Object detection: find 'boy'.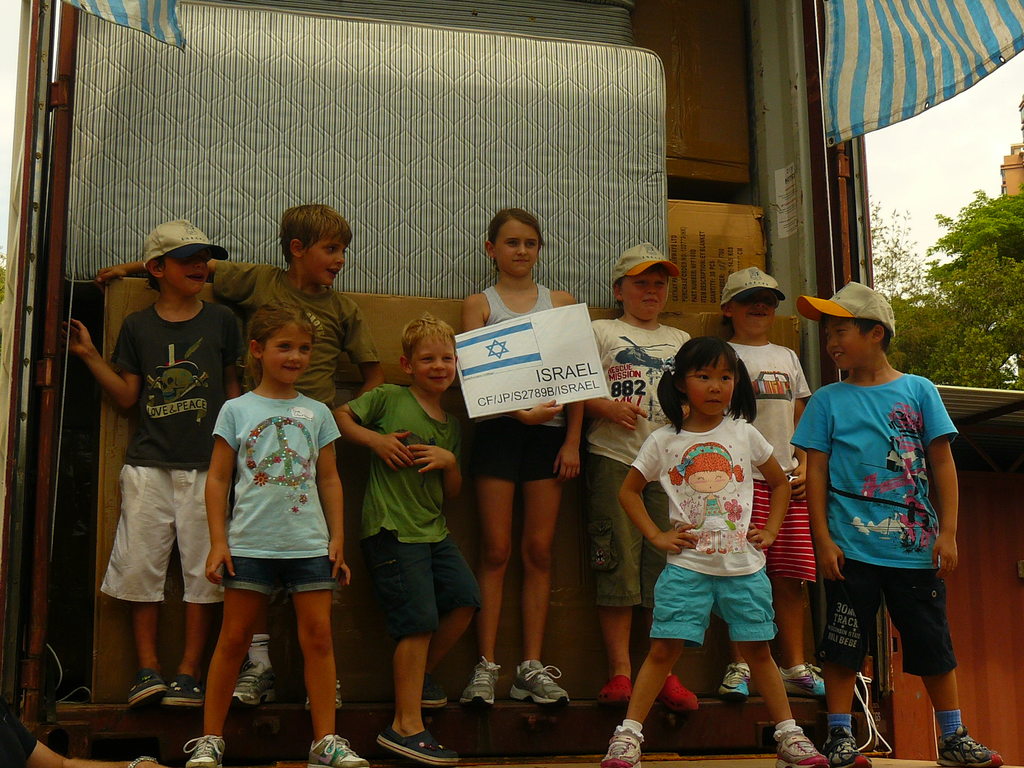
region(92, 206, 385, 705).
